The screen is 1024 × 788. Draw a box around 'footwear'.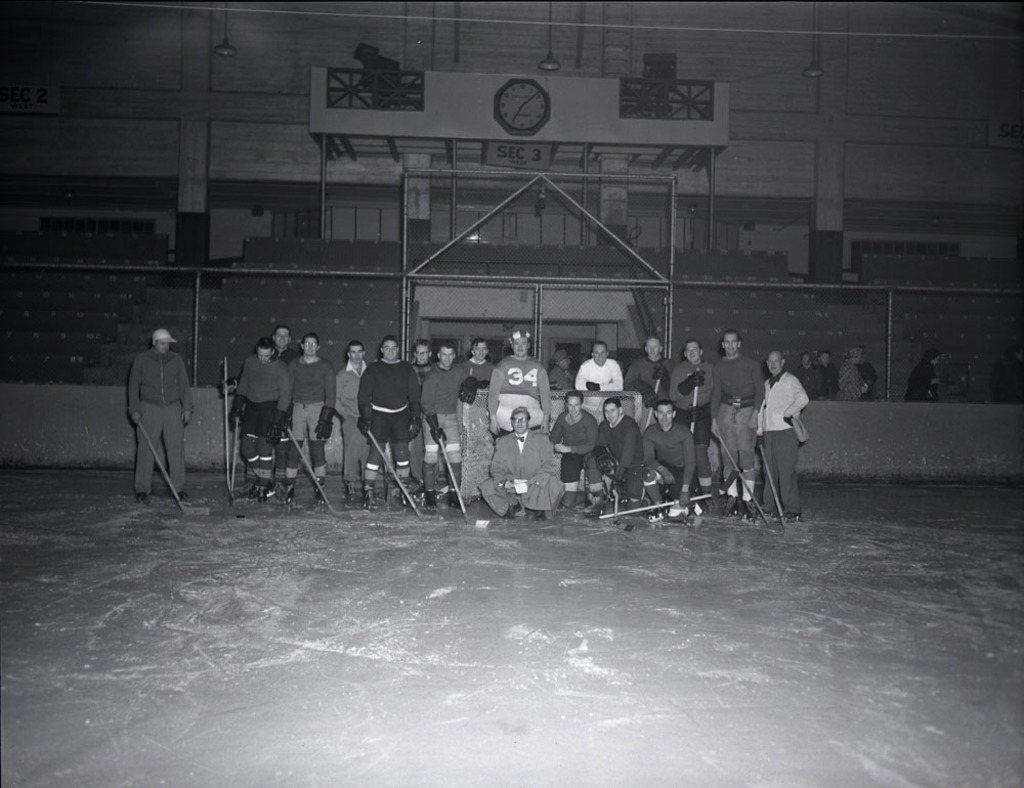
[584,504,603,515].
